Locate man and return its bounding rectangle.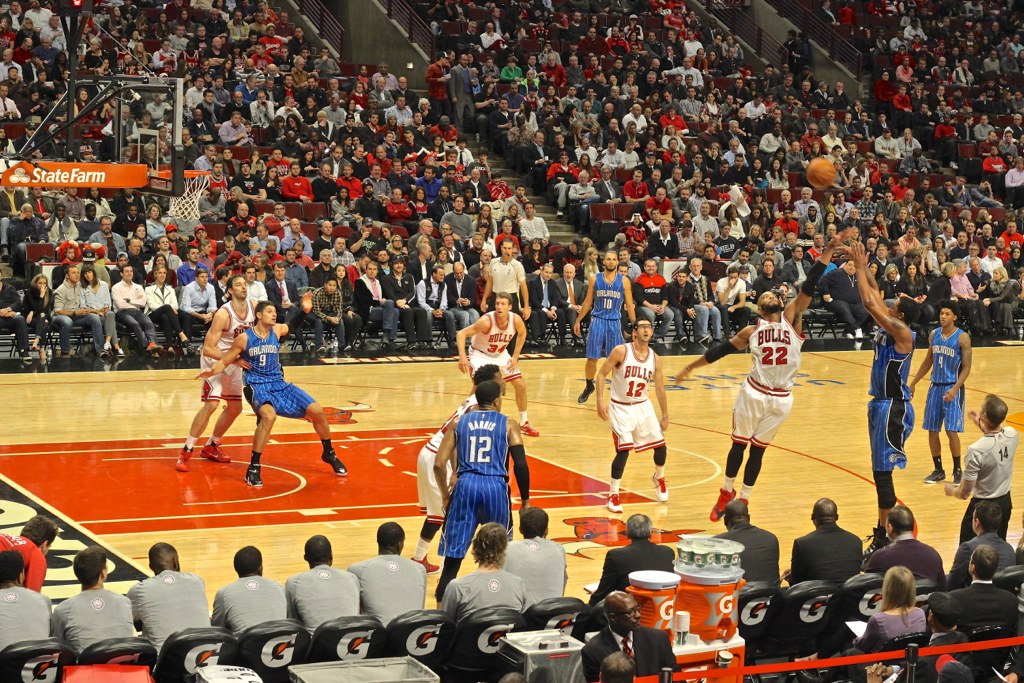
[601,138,625,166].
